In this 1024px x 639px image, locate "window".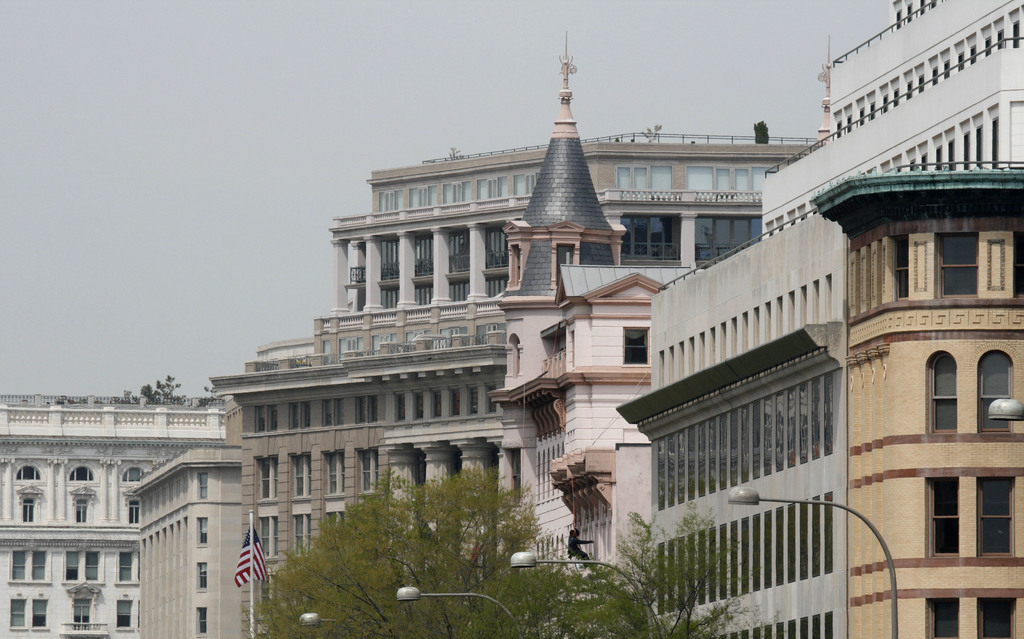
Bounding box: pyautogui.locateOnScreen(926, 347, 959, 434).
